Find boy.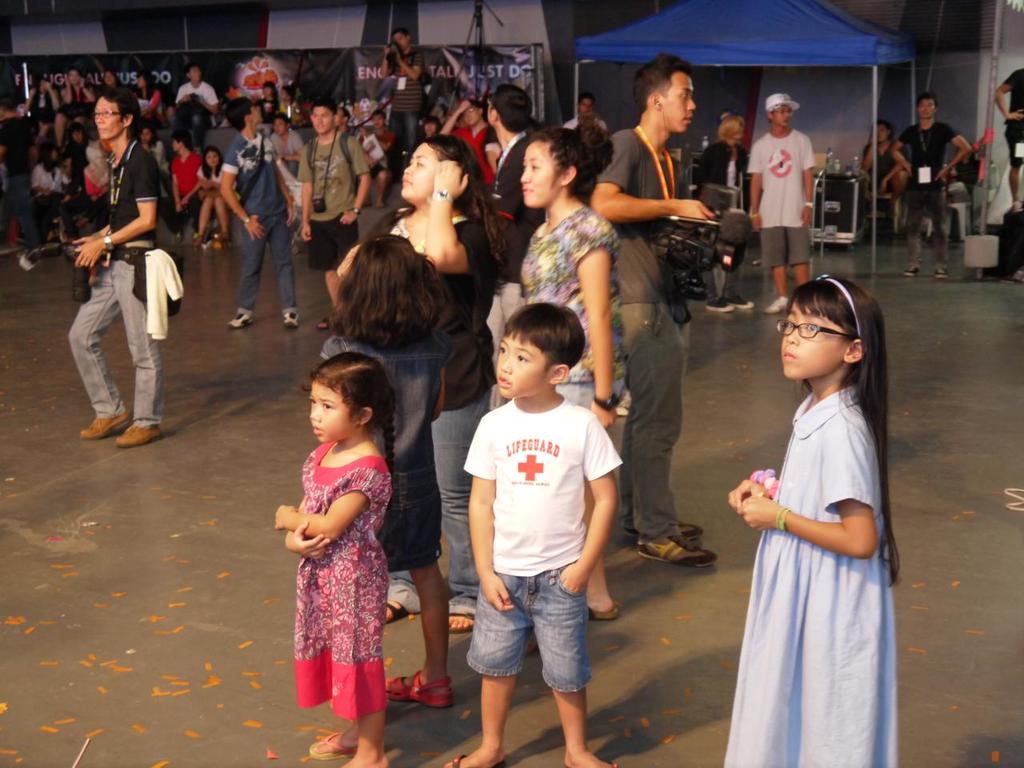
442/299/623/767.
